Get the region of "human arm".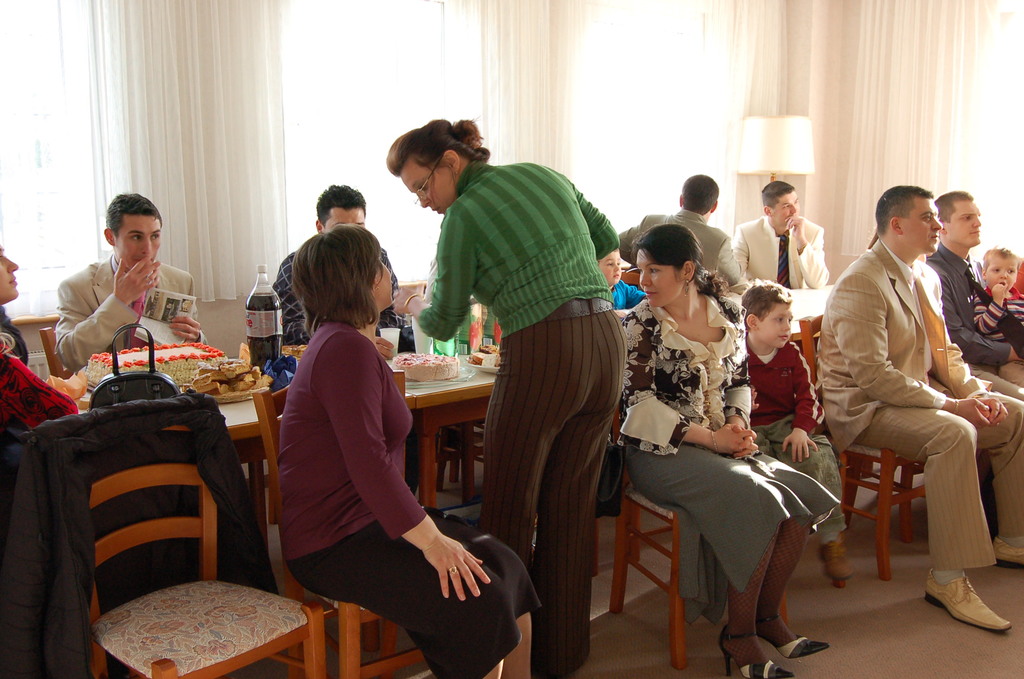
<region>925, 272, 1007, 421</region>.
